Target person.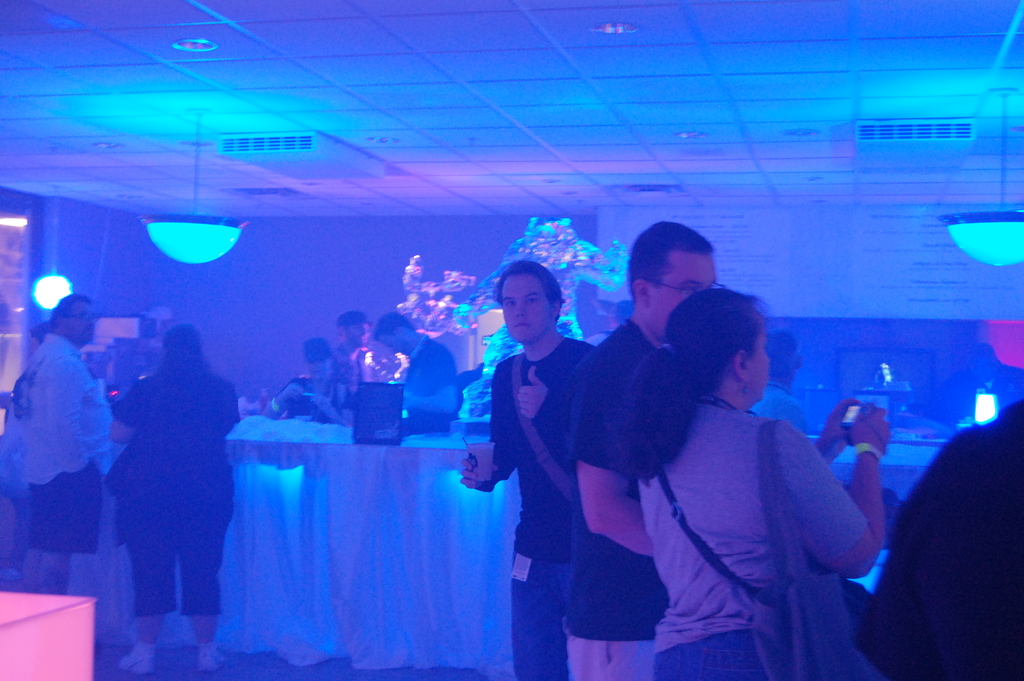
Target region: [left=334, top=310, right=401, bottom=397].
